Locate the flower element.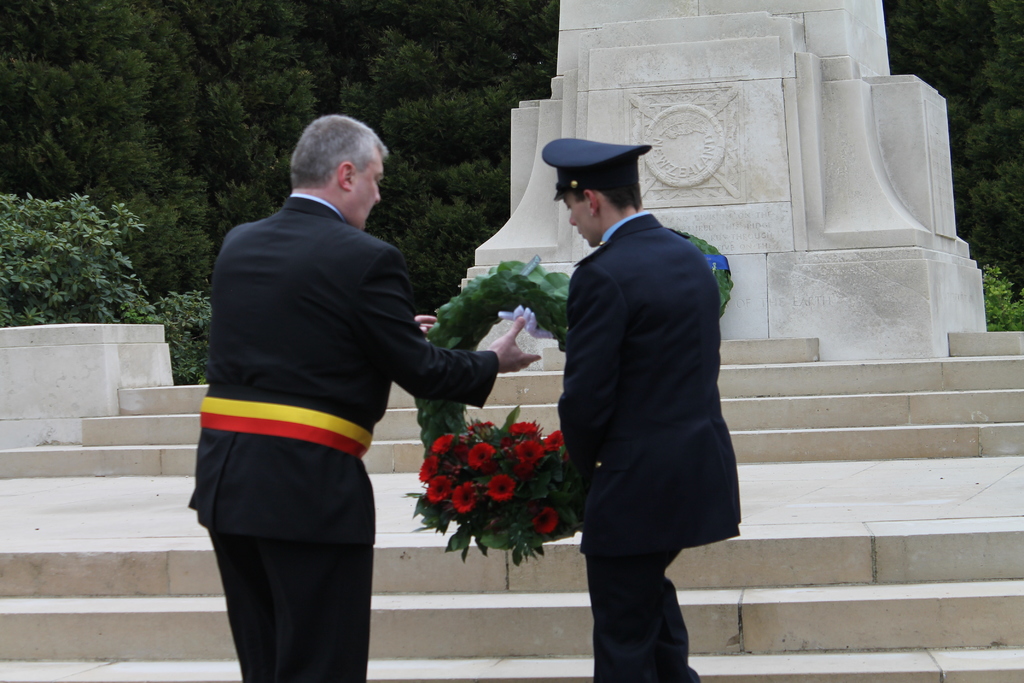
Element bbox: [419,457,439,480].
